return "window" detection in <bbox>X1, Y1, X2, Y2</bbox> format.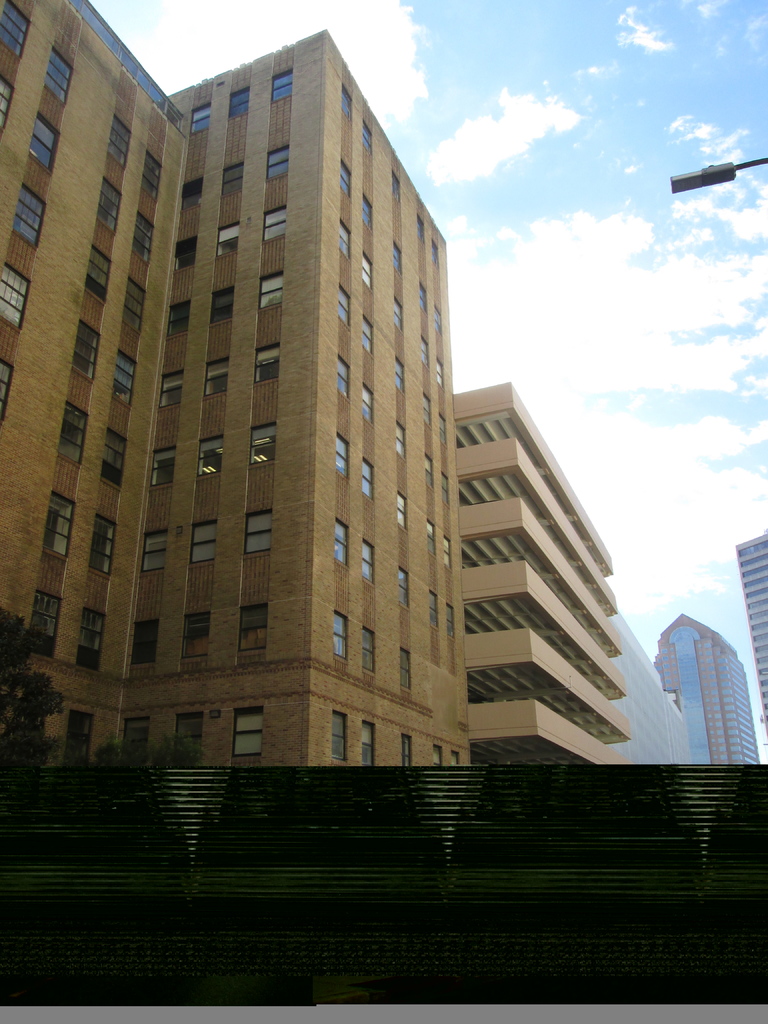
<bbox>420, 524, 432, 552</bbox>.
